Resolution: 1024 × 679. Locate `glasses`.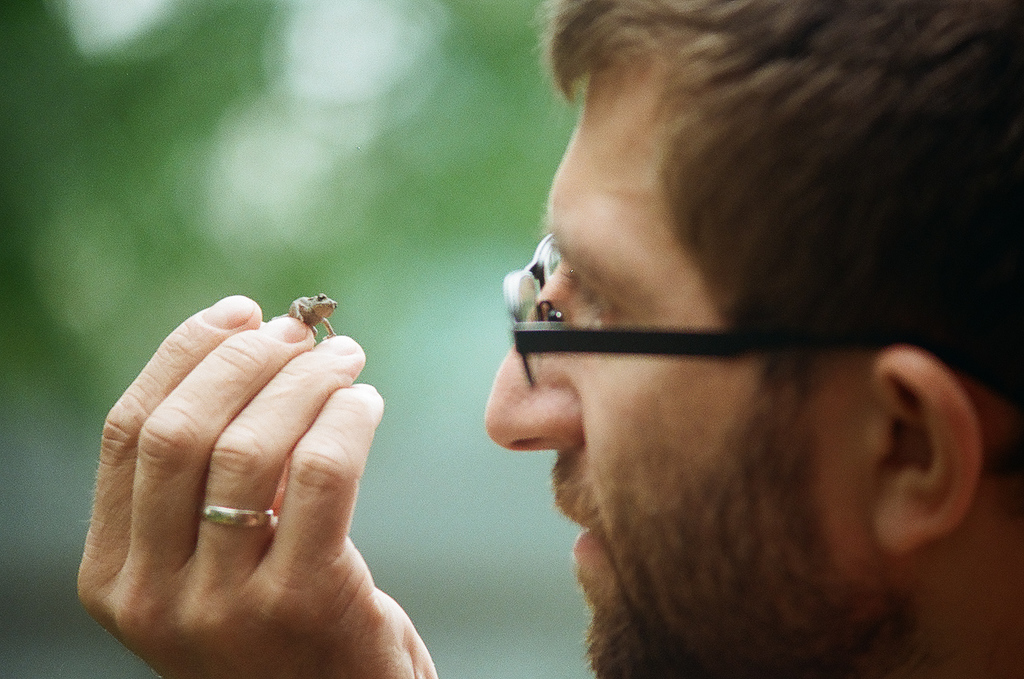
rect(492, 236, 890, 388).
